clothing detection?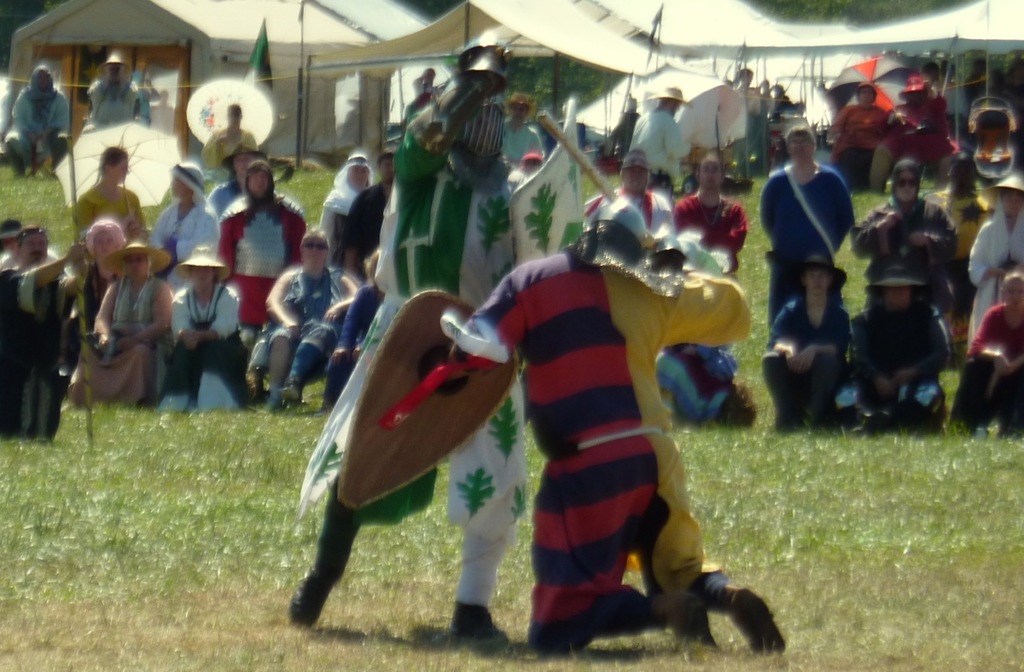
locate(964, 205, 1023, 347)
